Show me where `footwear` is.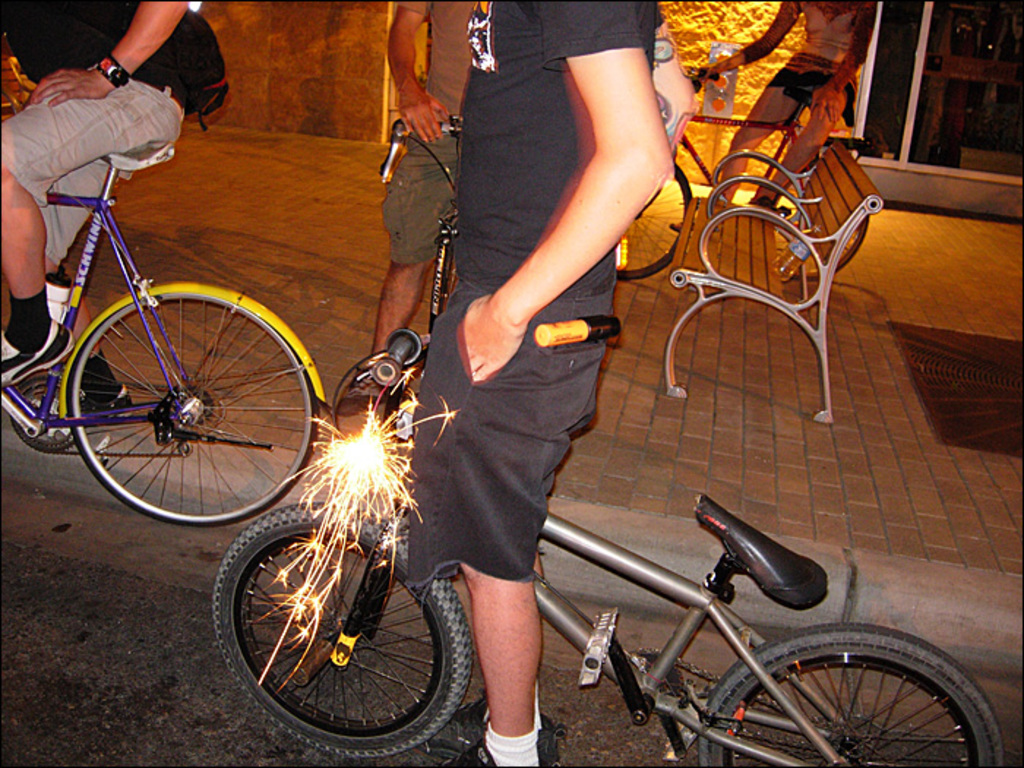
`footwear` is at rect(423, 690, 565, 767).
